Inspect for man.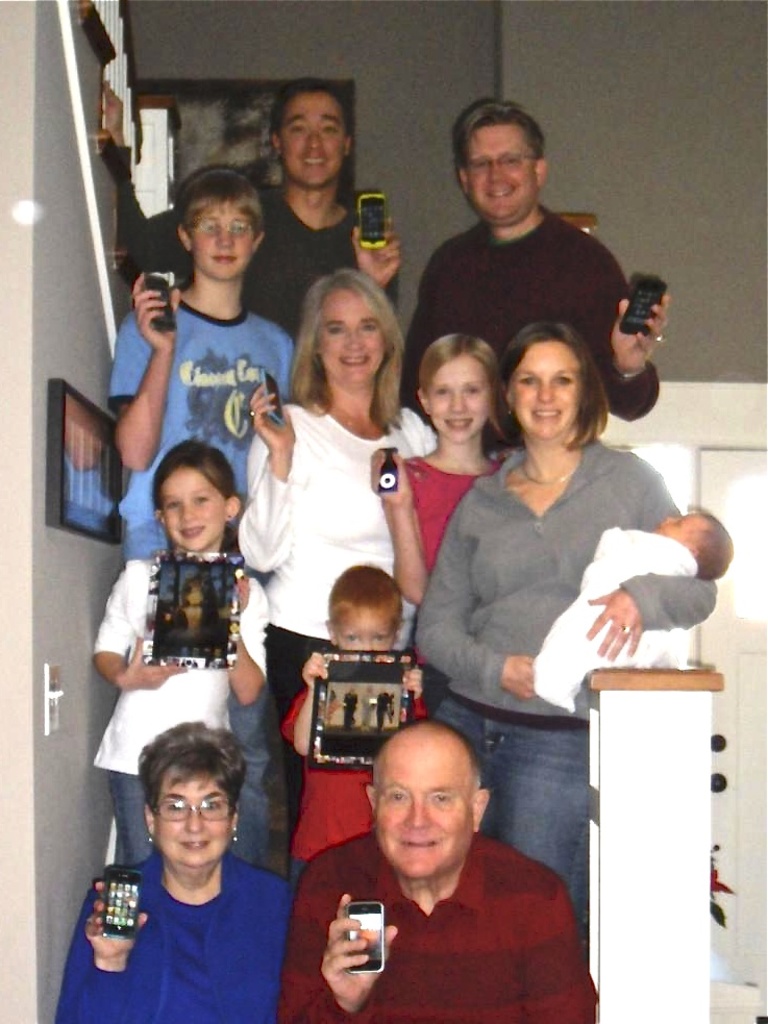
Inspection: (left=406, top=90, right=667, bottom=427).
